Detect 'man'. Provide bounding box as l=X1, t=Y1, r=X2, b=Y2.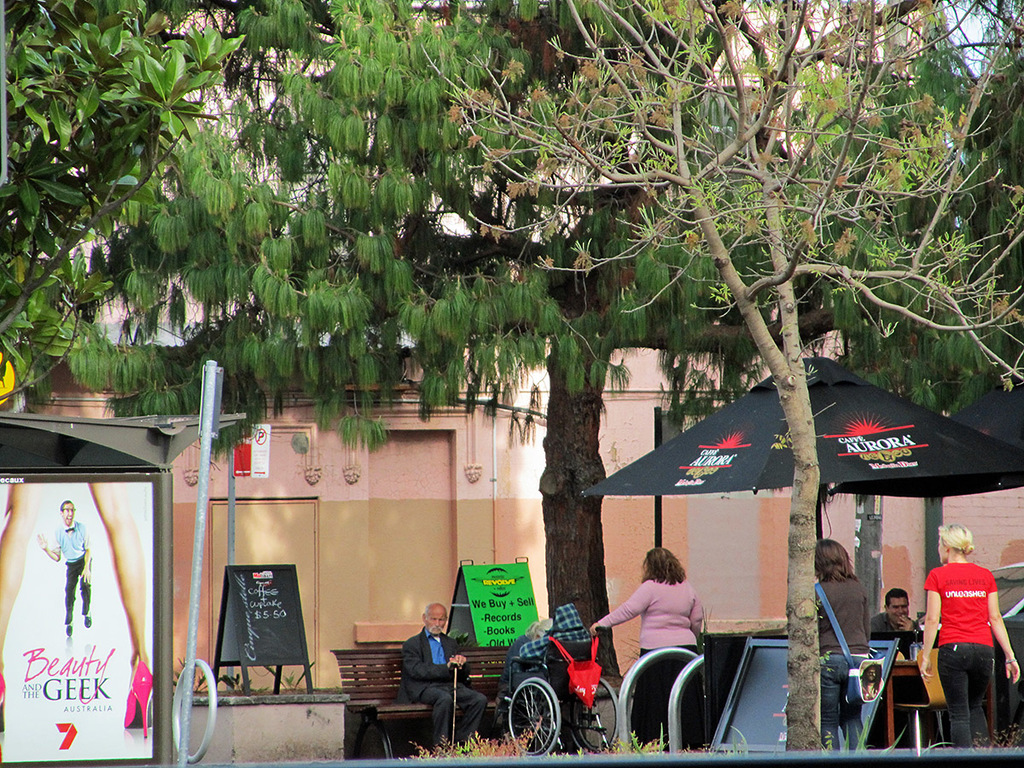
l=867, t=588, r=923, b=637.
